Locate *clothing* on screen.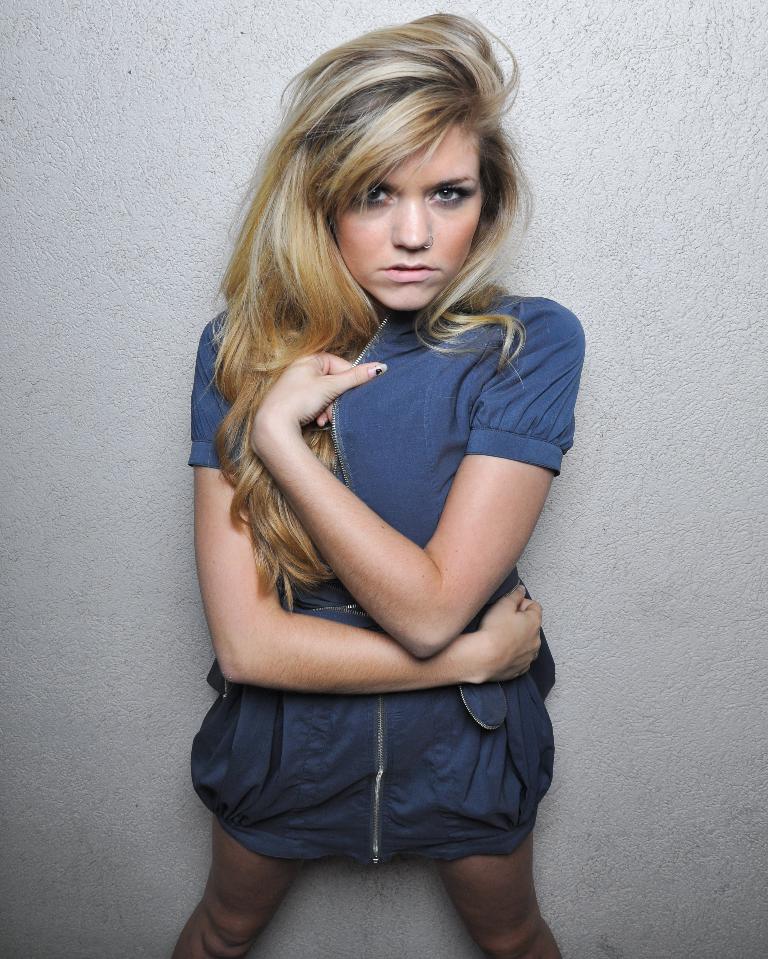
On screen at box(199, 249, 557, 824).
